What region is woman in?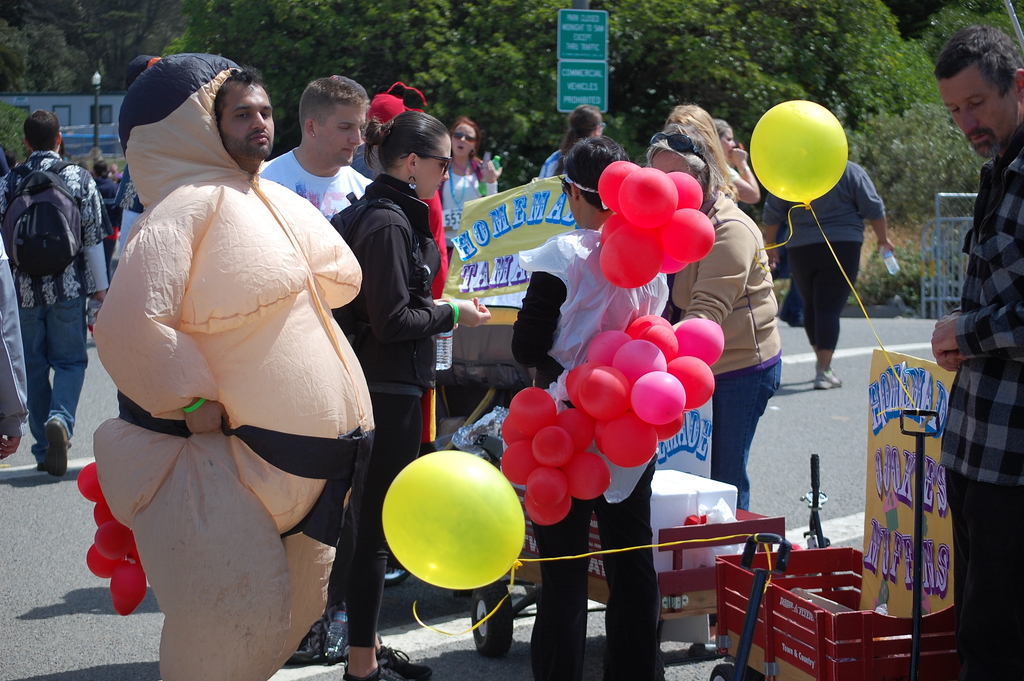
{"x1": 636, "y1": 126, "x2": 787, "y2": 513}.
